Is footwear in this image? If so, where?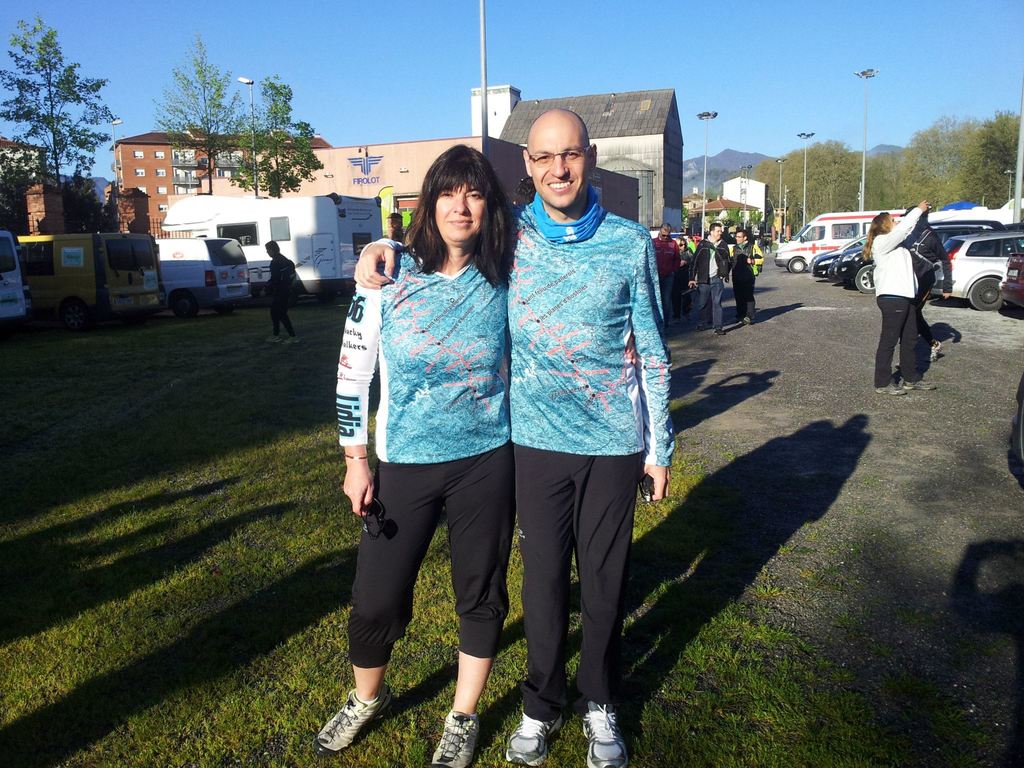
Yes, at crop(319, 678, 397, 758).
